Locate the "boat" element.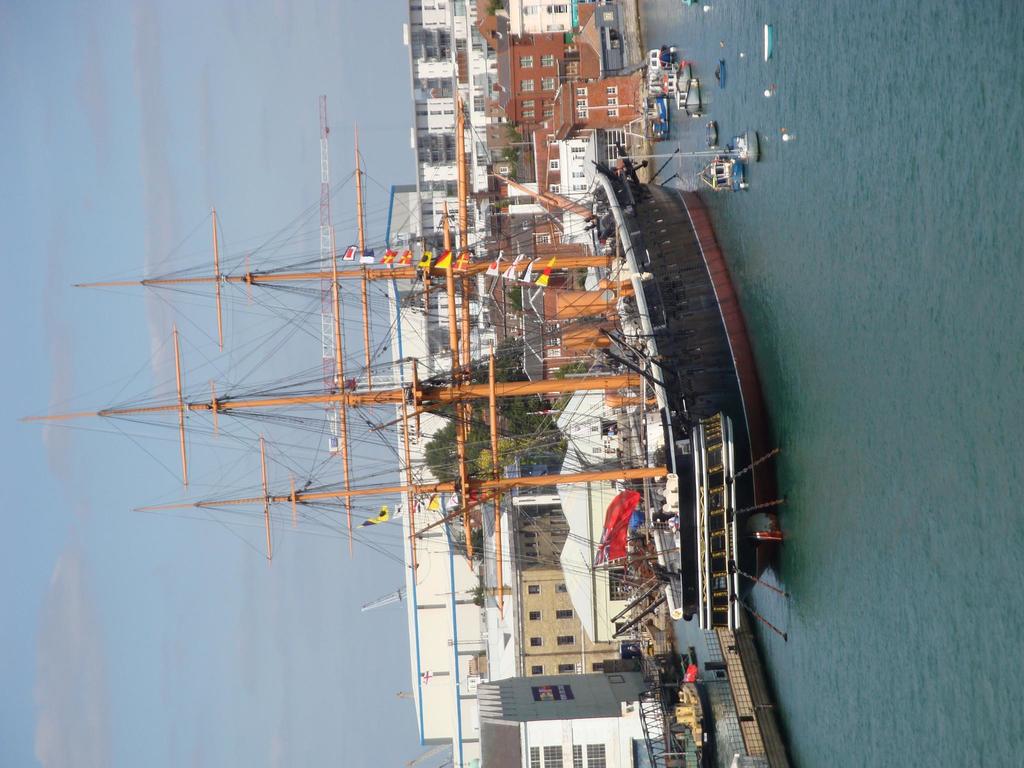
Element bbox: 63,73,847,705.
